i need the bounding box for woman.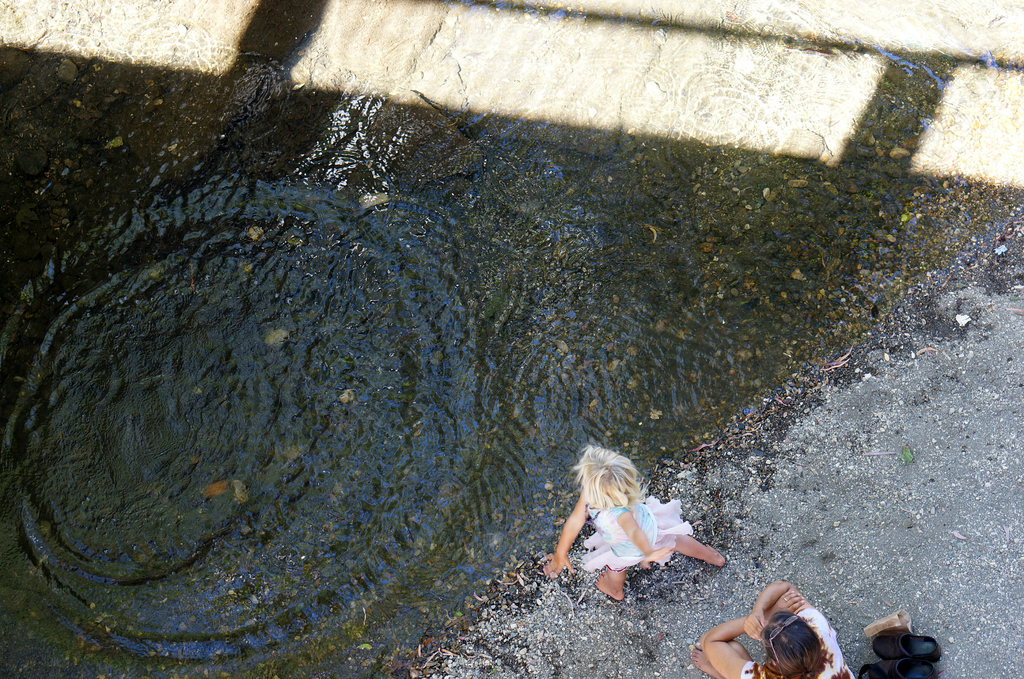
Here it is: (549, 444, 744, 602).
